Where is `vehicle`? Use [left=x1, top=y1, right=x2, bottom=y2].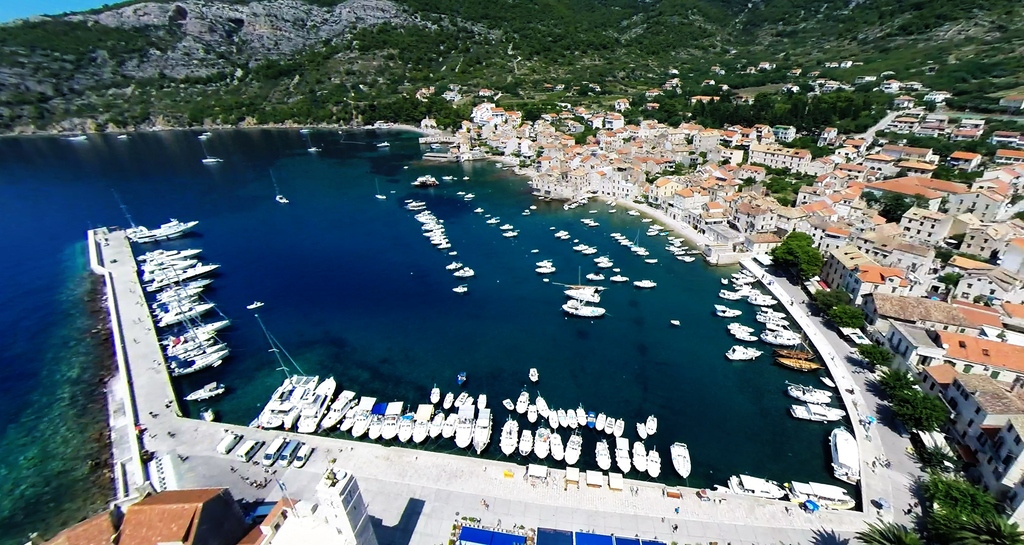
[left=250, top=303, right=264, bottom=309].
